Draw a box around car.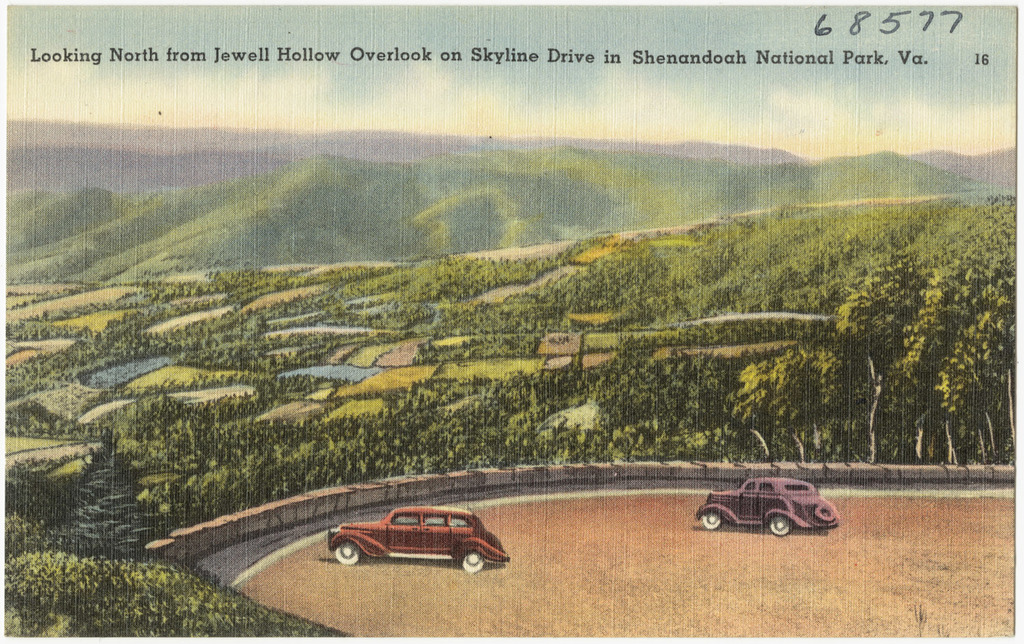
x1=335 y1=514 x2=505 y2=581.
